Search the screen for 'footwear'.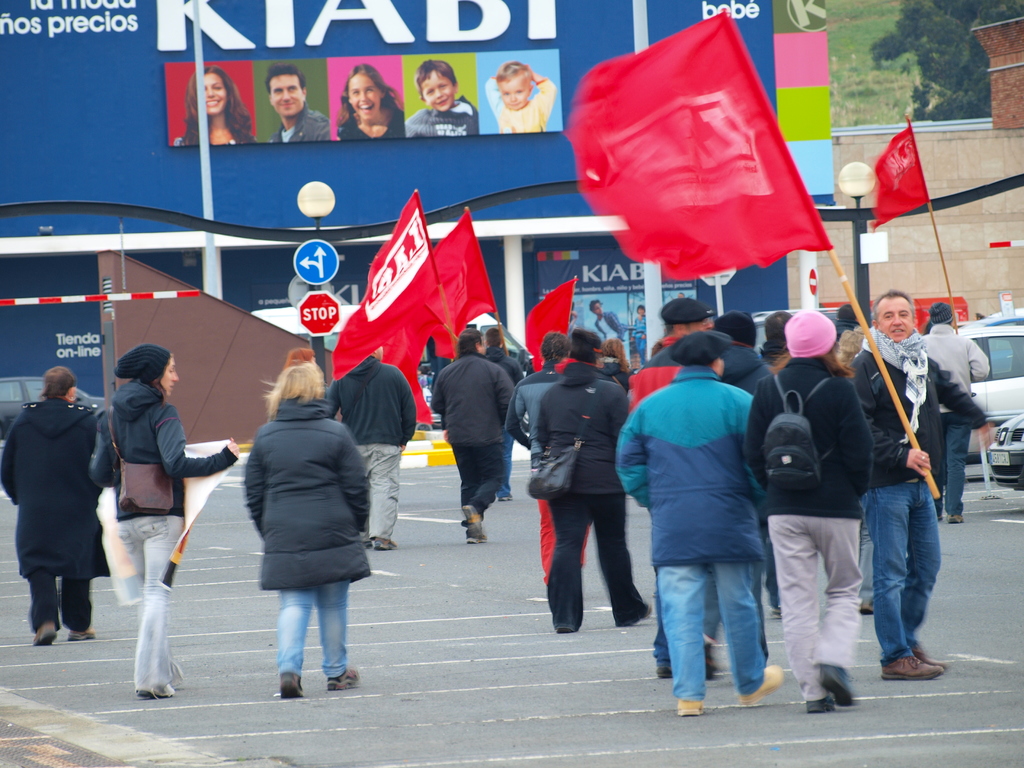
Found at detection(280, 672, 304, 700).
